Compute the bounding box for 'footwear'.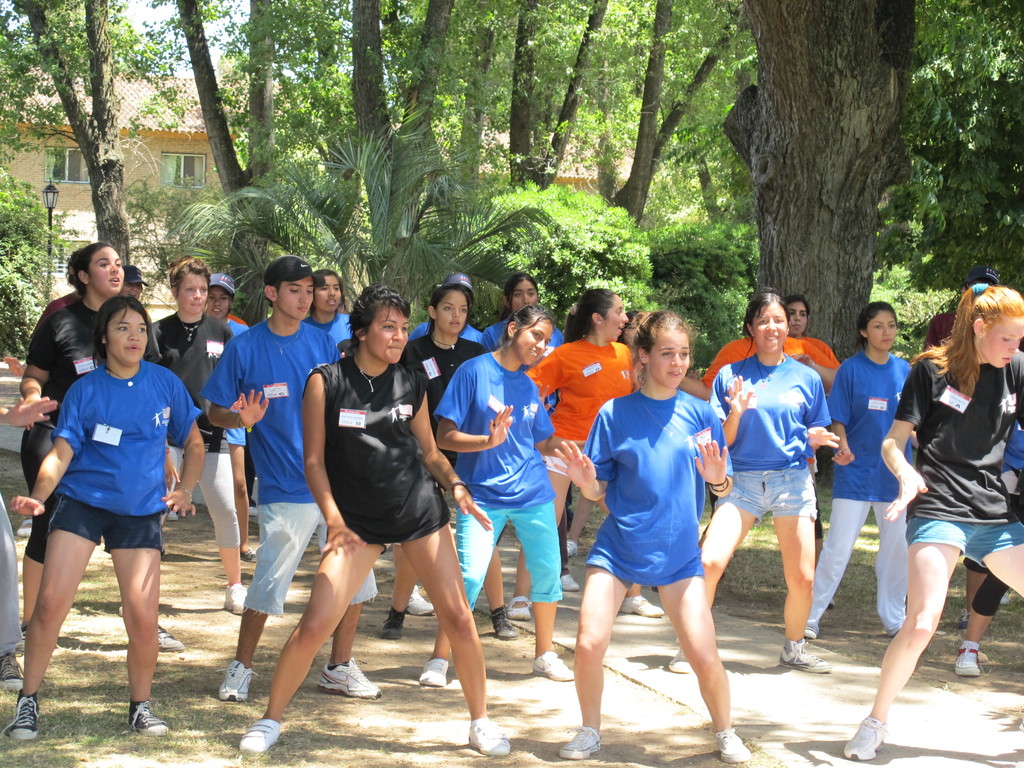
(508, 595, 530, 620).
